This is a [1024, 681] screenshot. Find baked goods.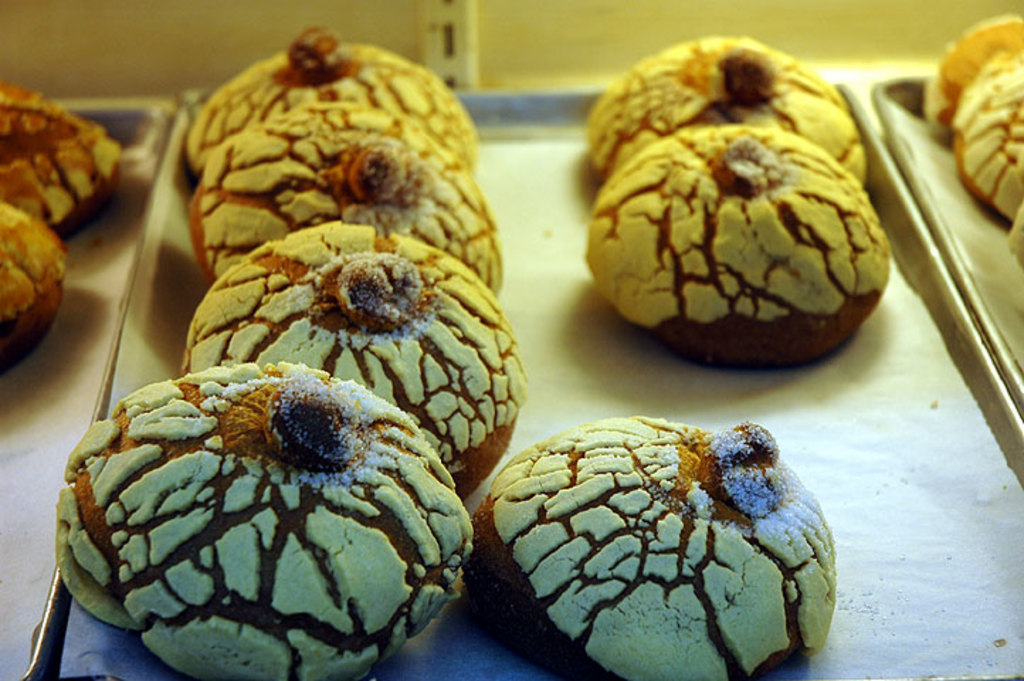
Bounding box: region(574, 121, 896, 362).
